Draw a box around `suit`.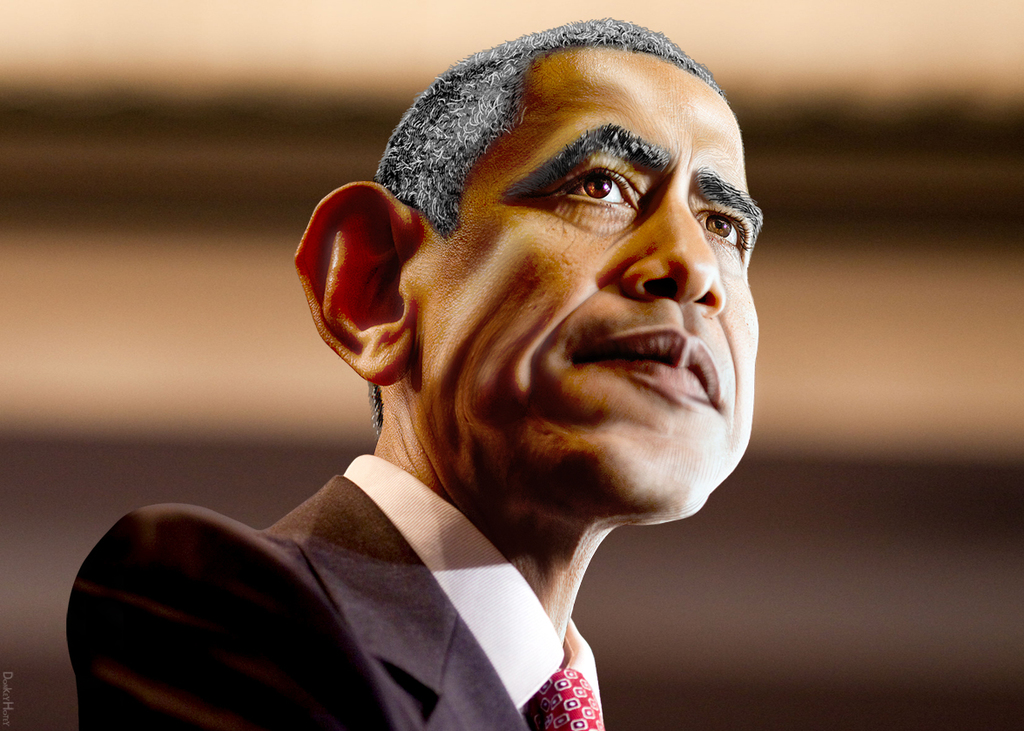
crop(96, 388, 669, 722).
